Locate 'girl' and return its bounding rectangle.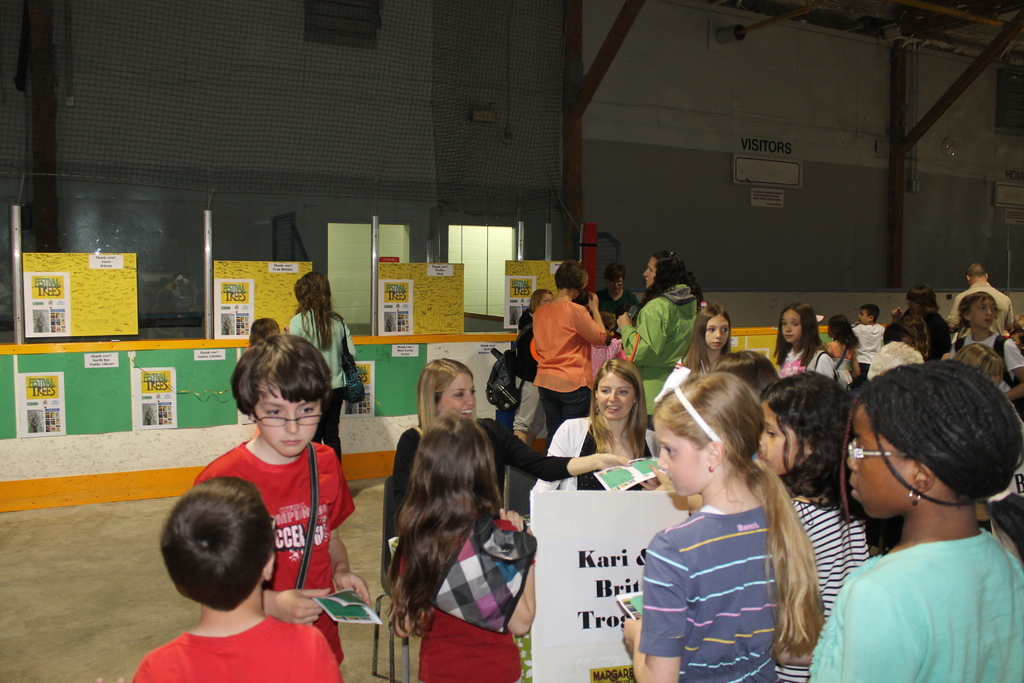
bbox(654, 305, 732, 402).
